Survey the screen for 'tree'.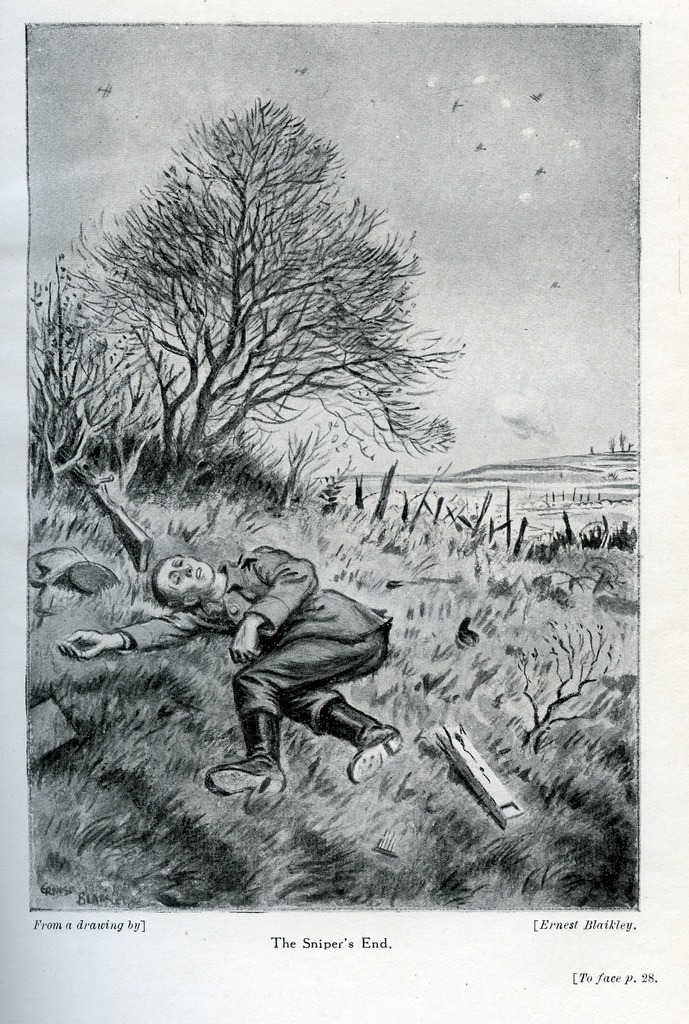
Survey found: bbox(56, 86, 453, 518).
